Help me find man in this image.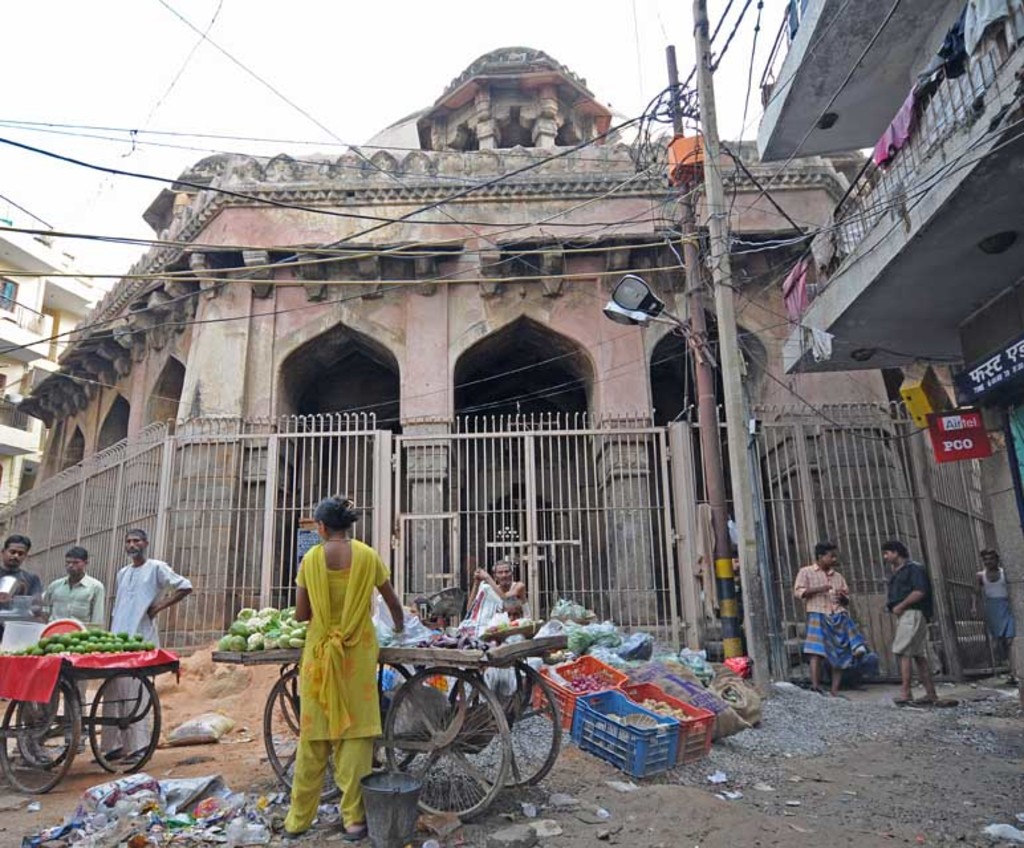
Found it: select_region(966, 544, 1023, 671).
